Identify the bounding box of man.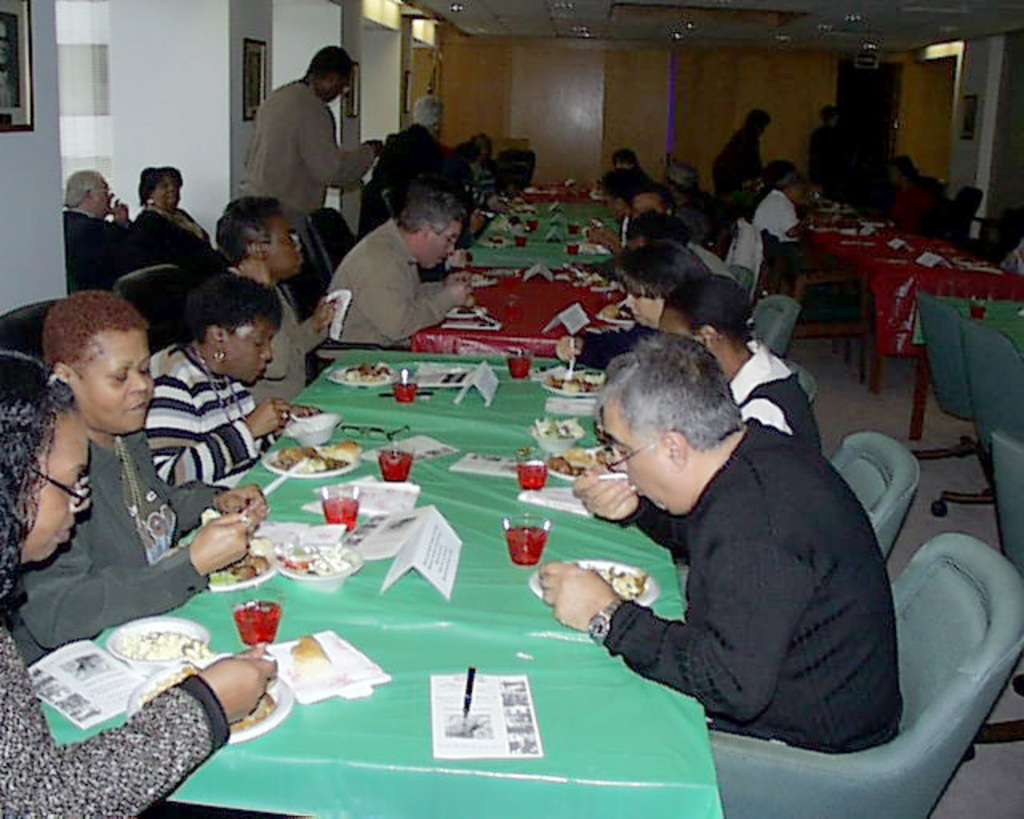
(left=322, top=192, right=475, bottom=365).
